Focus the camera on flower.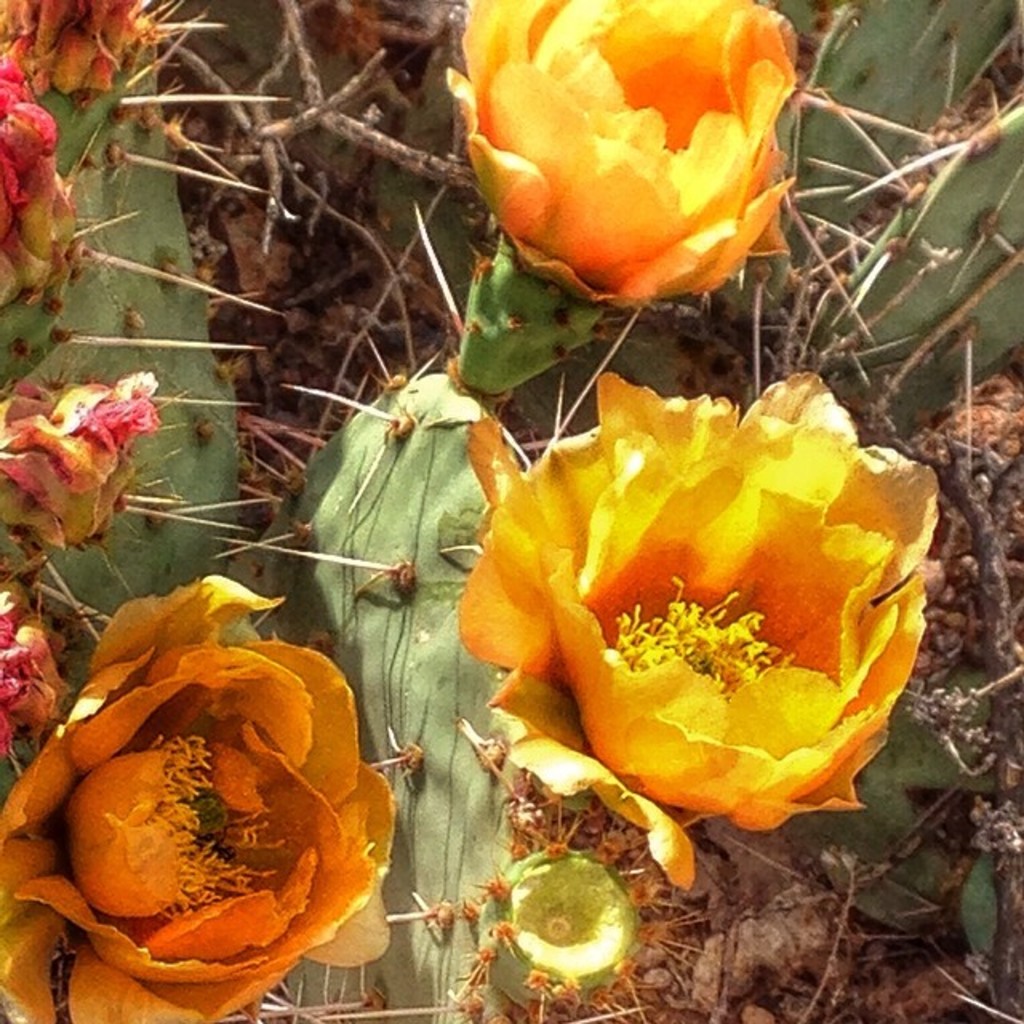
Focus region: (0,67,77,306).
